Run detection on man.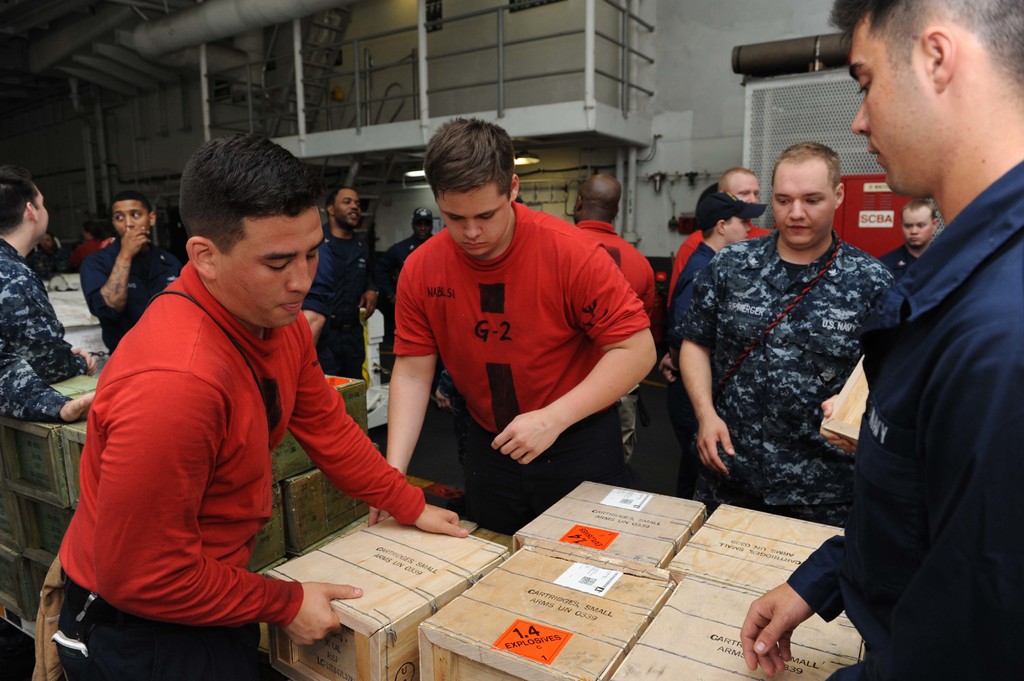
Result: l=75, t=202, r=184, b=344.
